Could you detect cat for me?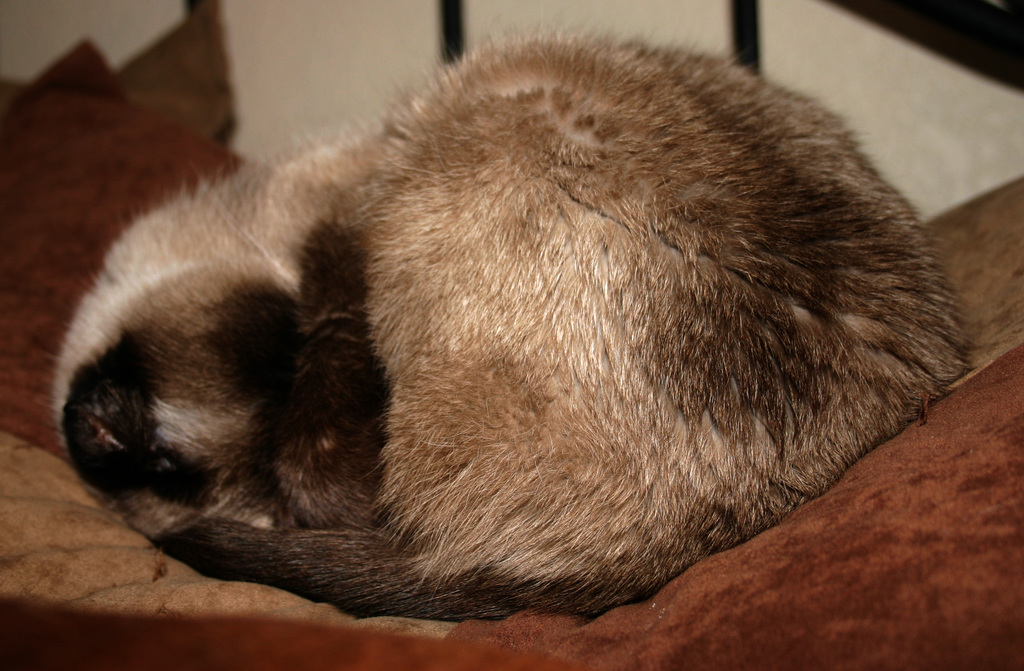
Detection result: 60:23:953:620.
